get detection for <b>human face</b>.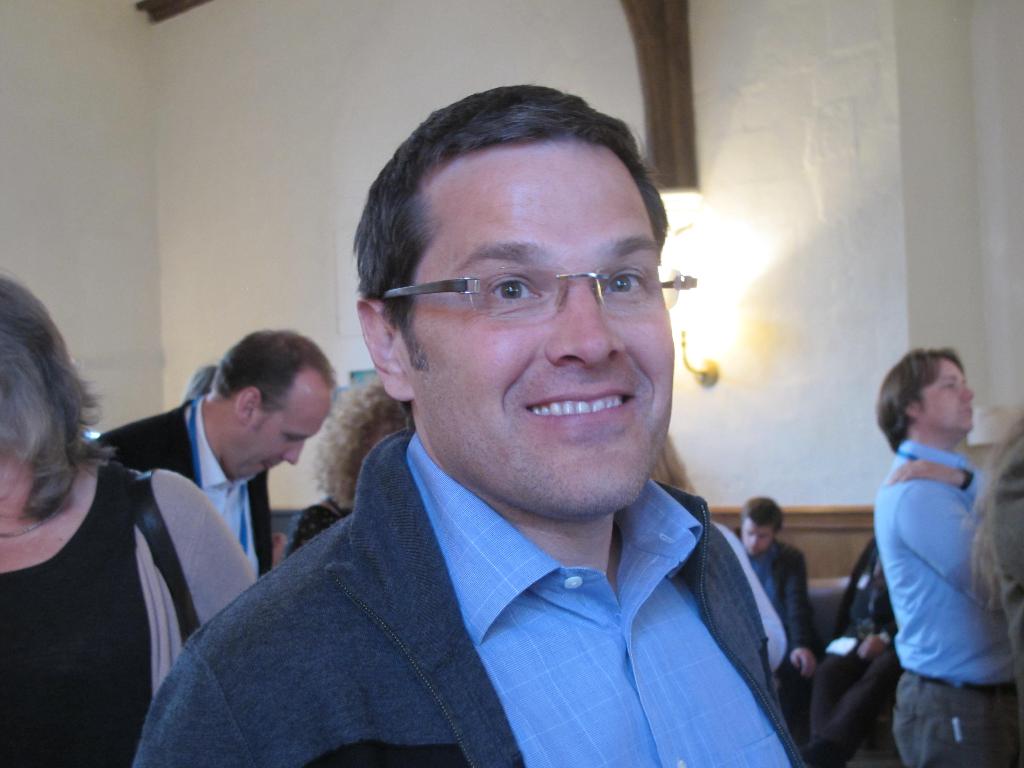
Detection: pyautogui.locateOnScreen(411, 136, 673, 519).
